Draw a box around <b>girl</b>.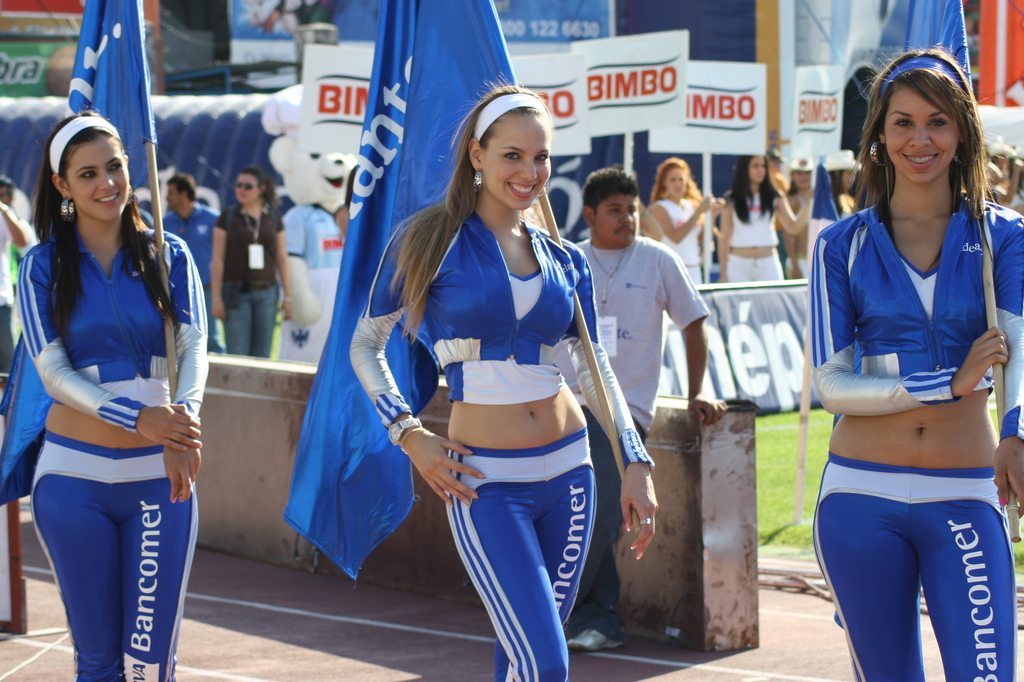
(809, 38, 1023, 681).
